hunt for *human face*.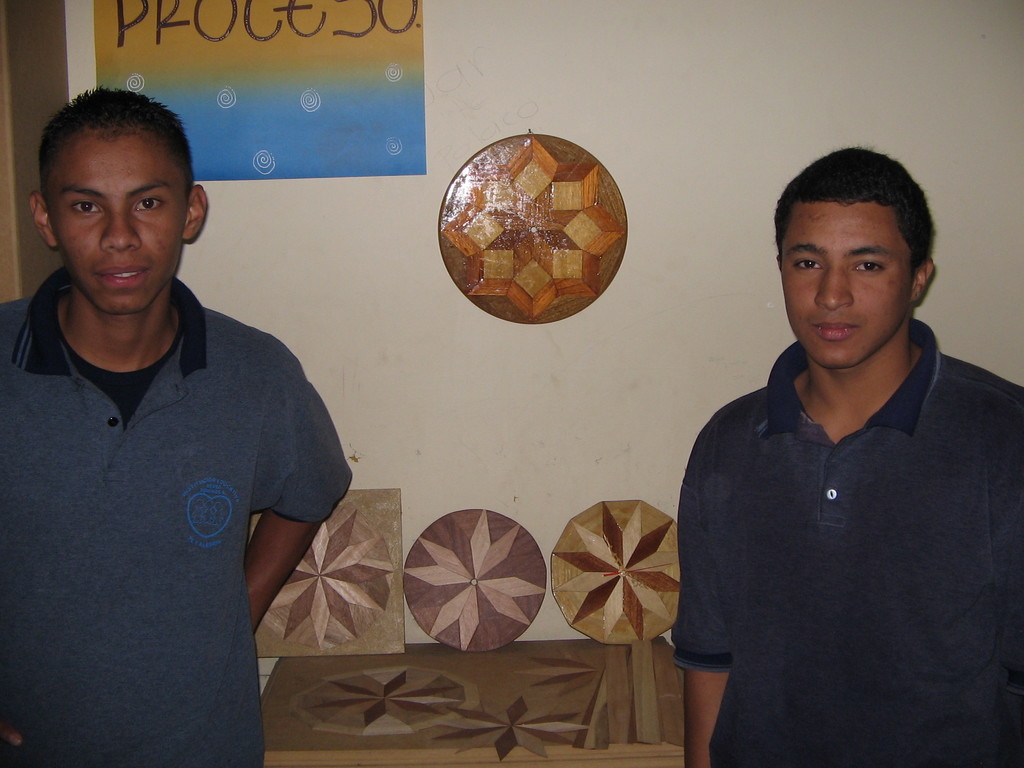
Hunted down at {"left": 45, "top": 138, "right": 188, "bottom": 315}.
